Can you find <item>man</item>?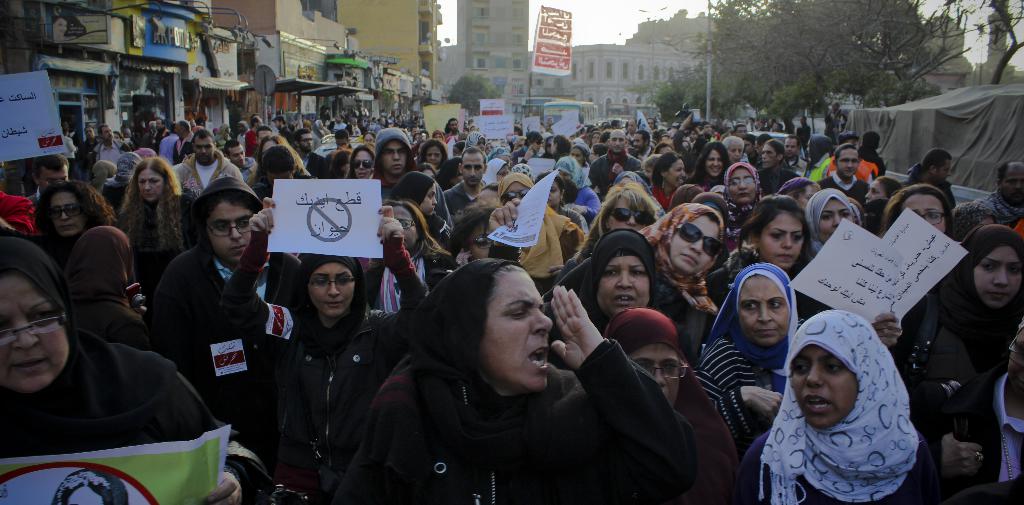
Yes, bounding box: 145,177,304,439.
